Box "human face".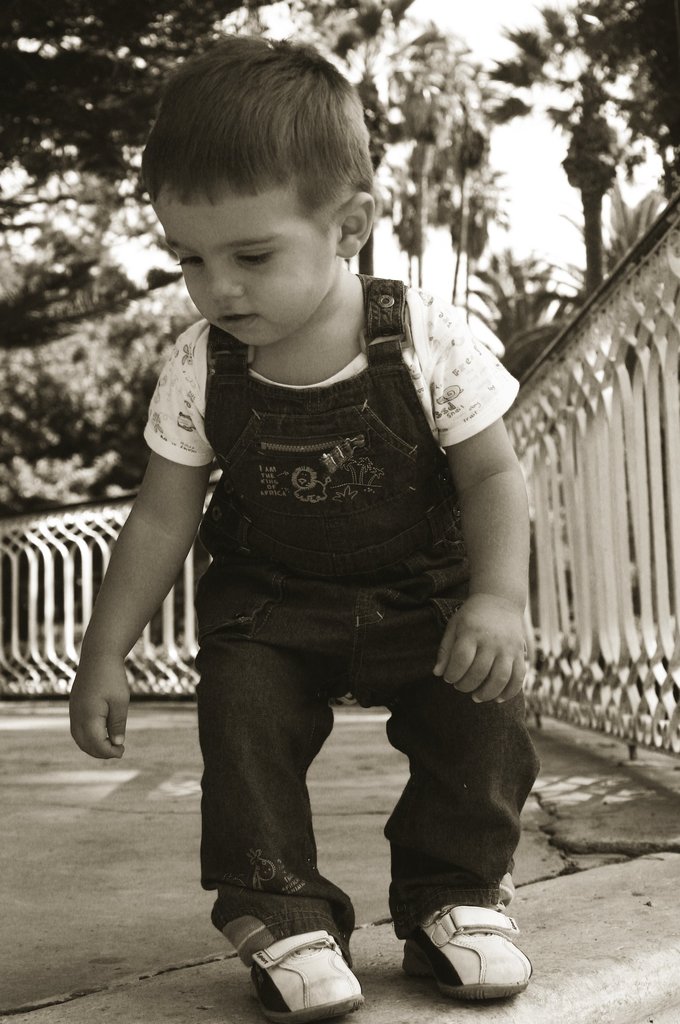
<box>149,175,343,342</box>.
